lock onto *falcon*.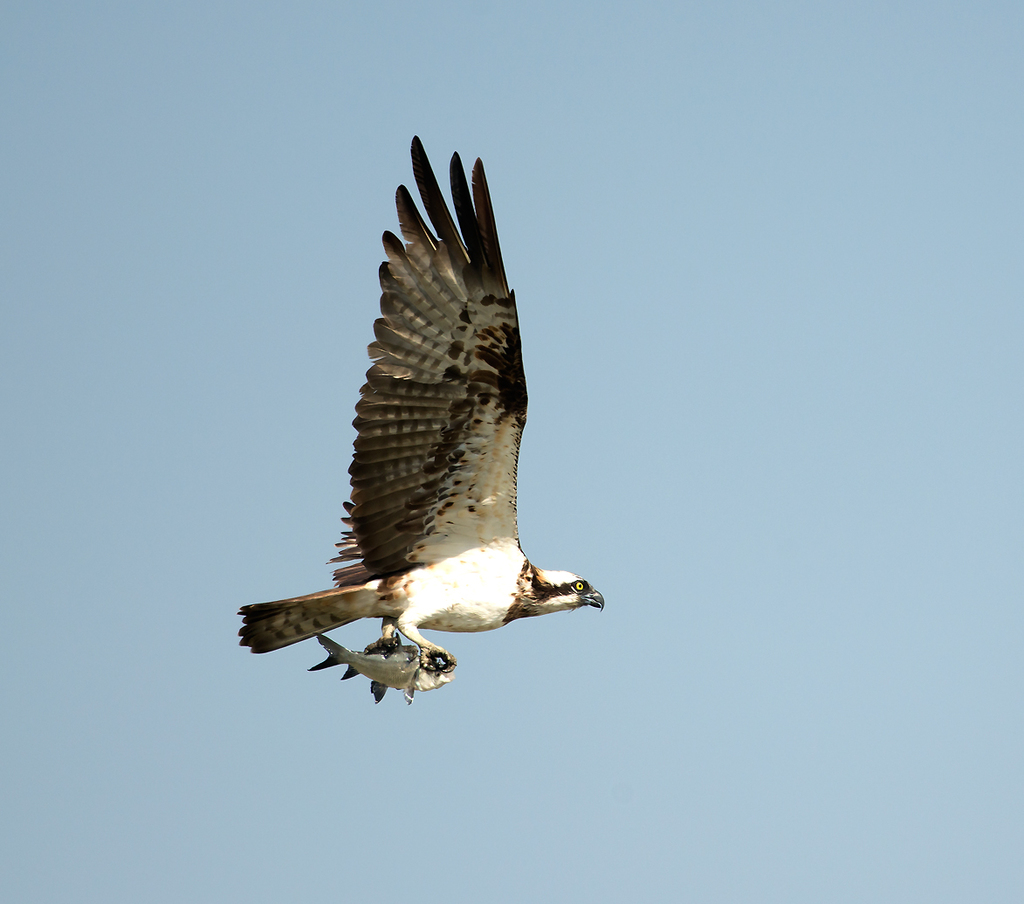
Locked: {"left": 239, "top": 134, "right": 607, "bottom": 676}.
